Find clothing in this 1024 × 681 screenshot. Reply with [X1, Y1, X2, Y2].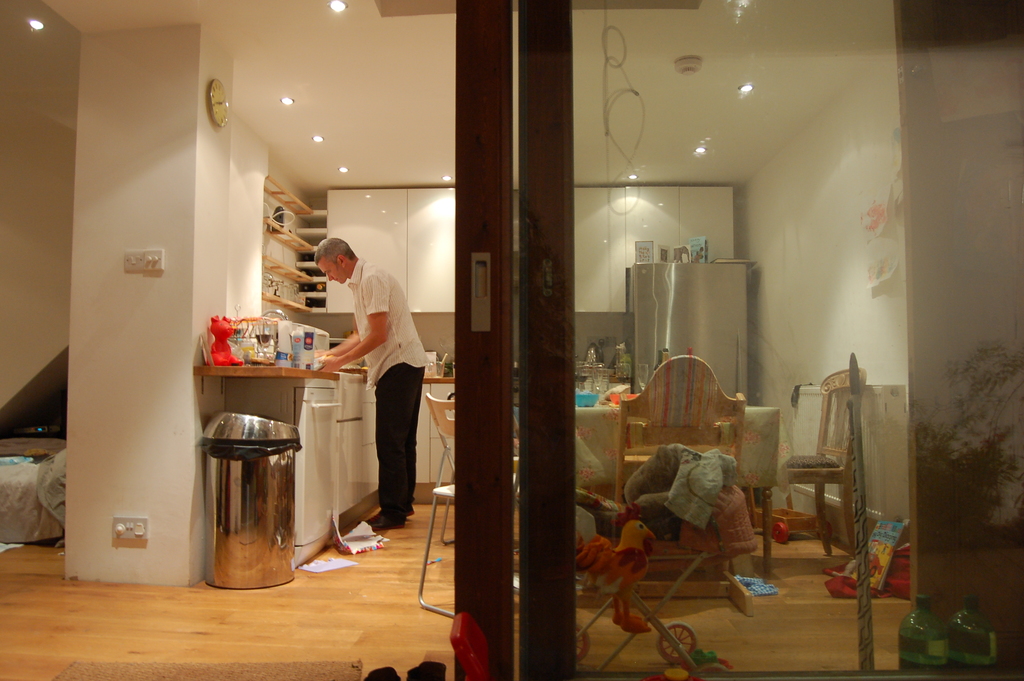
[340, 276, 431, 527].
